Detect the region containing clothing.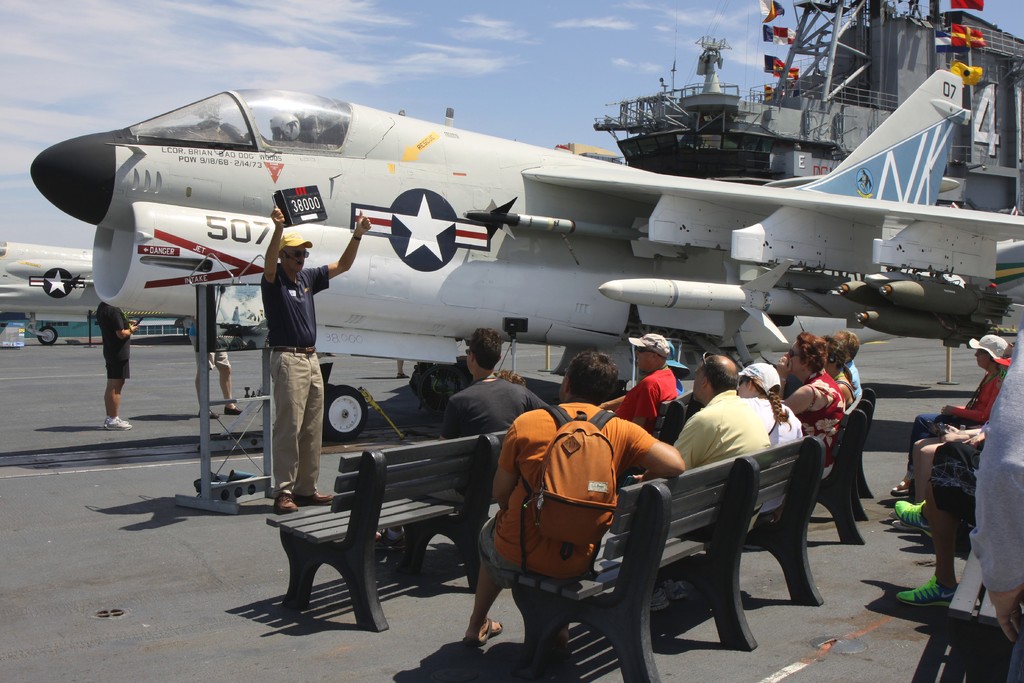
(x1=184, y1=322, x2=235, y2=370).
